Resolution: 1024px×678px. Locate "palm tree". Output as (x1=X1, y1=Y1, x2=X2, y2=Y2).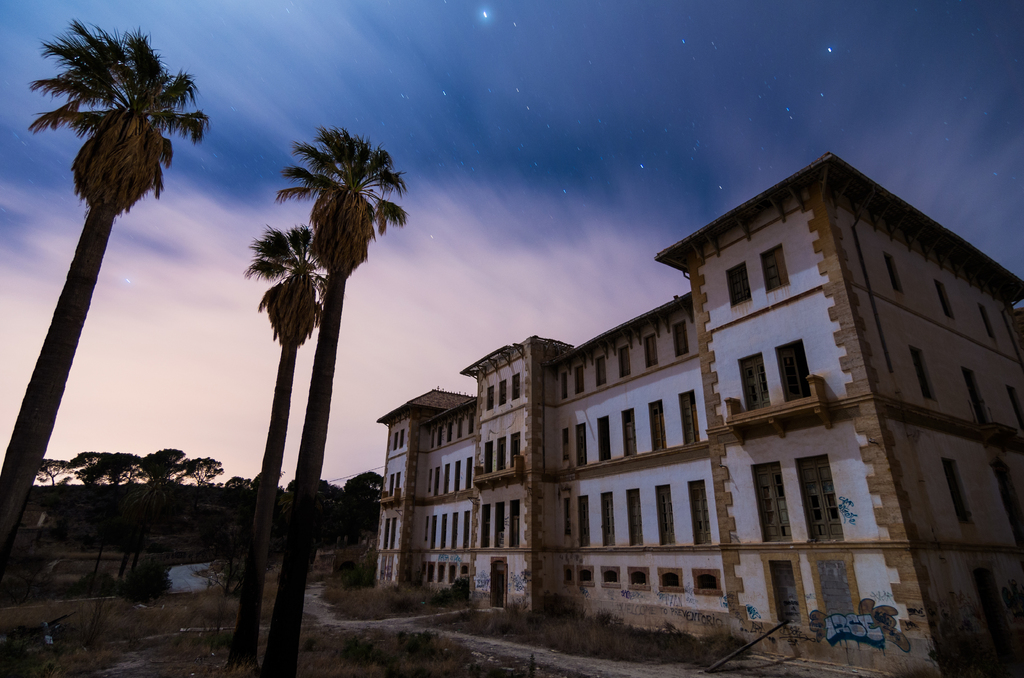
(x1=232, y1=223, x2=322, y2=671).
